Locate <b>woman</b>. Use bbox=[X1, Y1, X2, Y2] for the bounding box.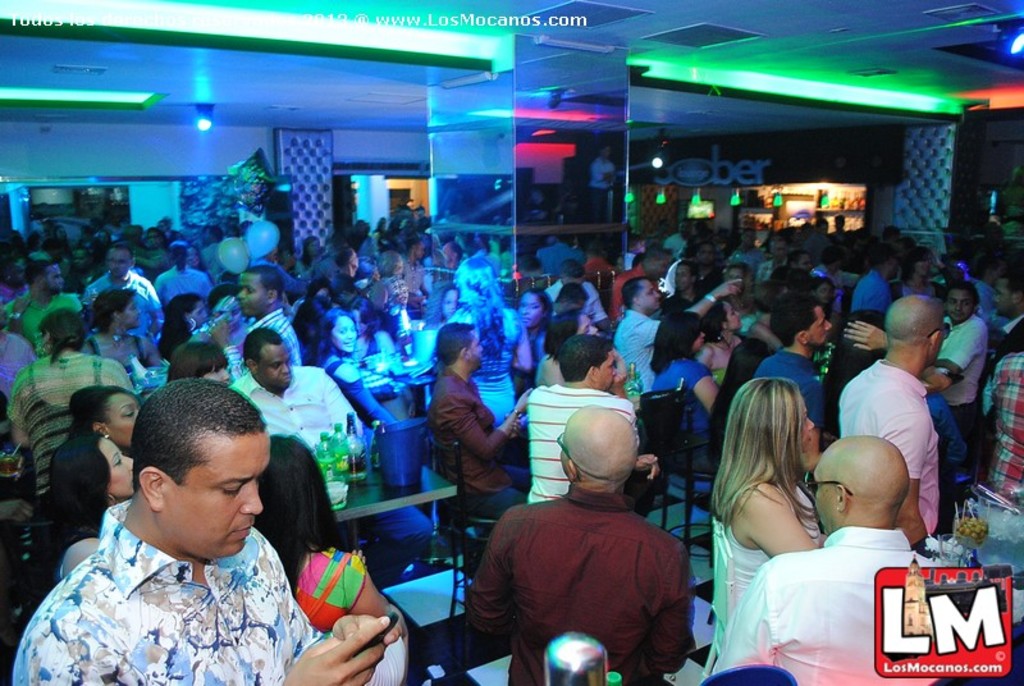
bbox=[23, 436, 148, 602].
